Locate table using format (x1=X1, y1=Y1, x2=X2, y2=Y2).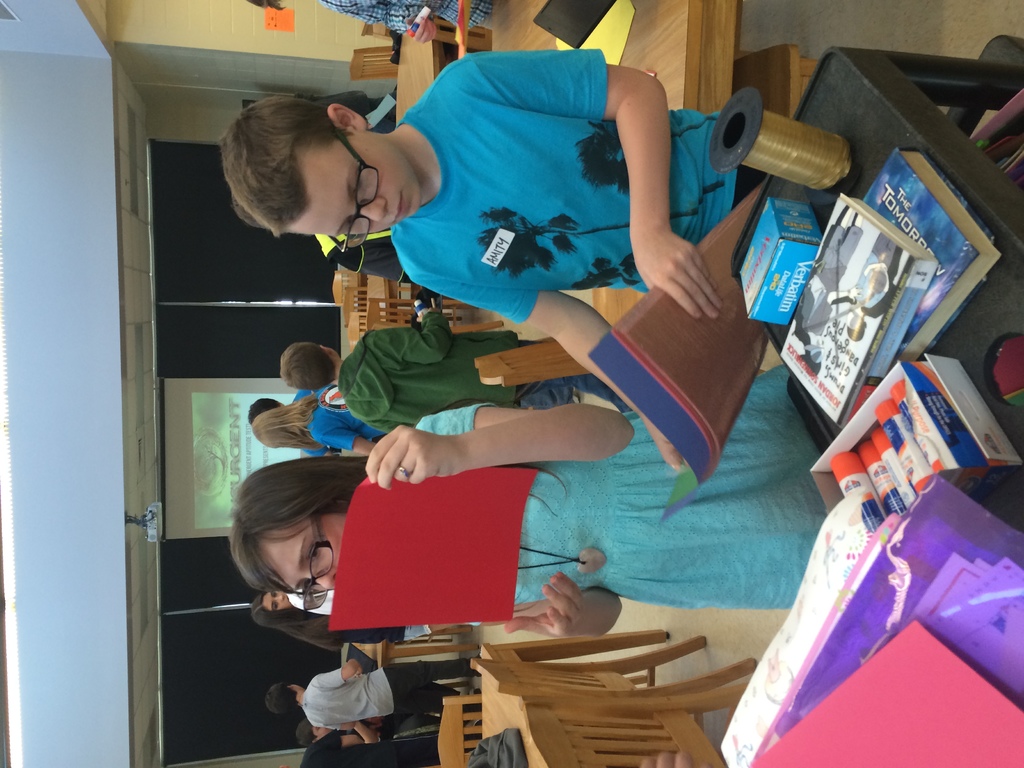
(x1=390, y1=40, x2=447, y2=124).
